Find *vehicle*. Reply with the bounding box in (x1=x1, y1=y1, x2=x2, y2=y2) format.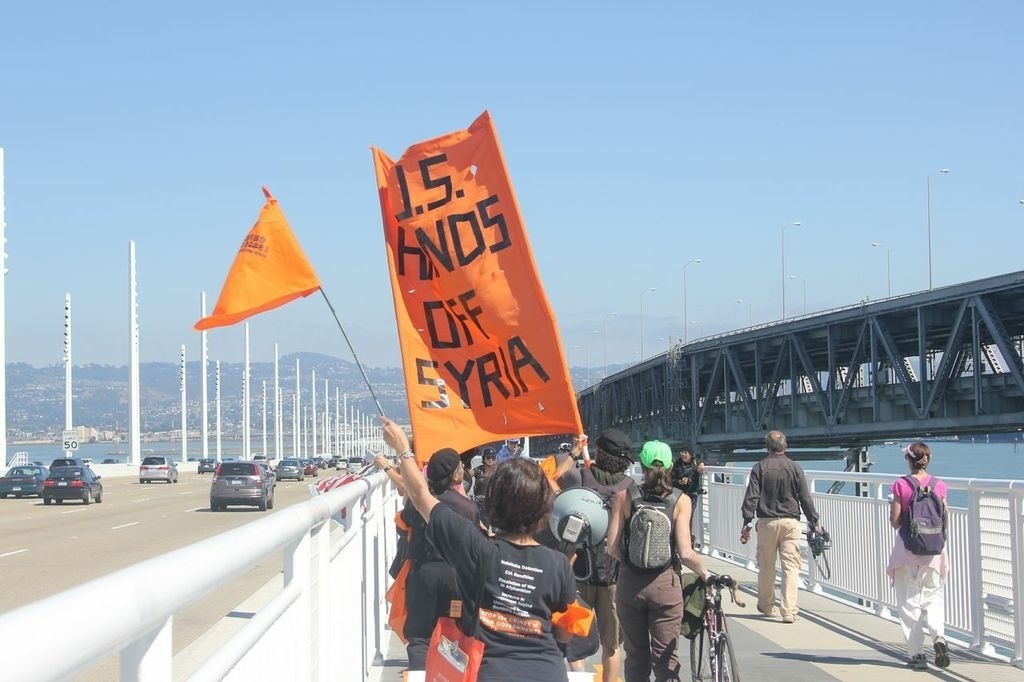
(x1=137, y1=457, x2=181, y2=487).
